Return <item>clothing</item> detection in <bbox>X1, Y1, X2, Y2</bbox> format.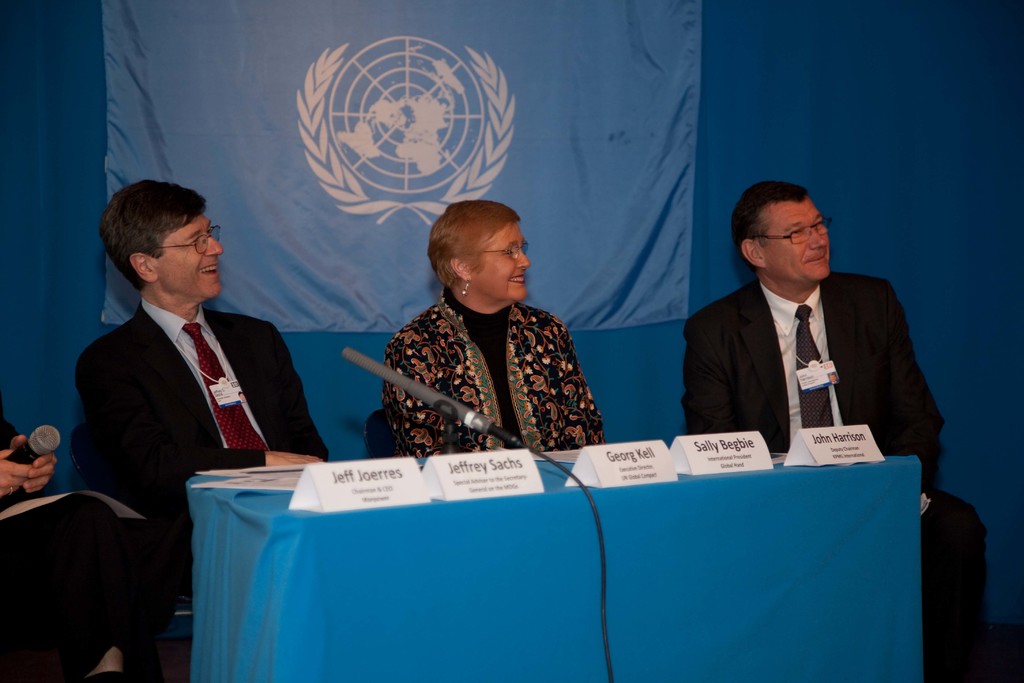
<bbox>378, 278, 607, 450</bbox>.
